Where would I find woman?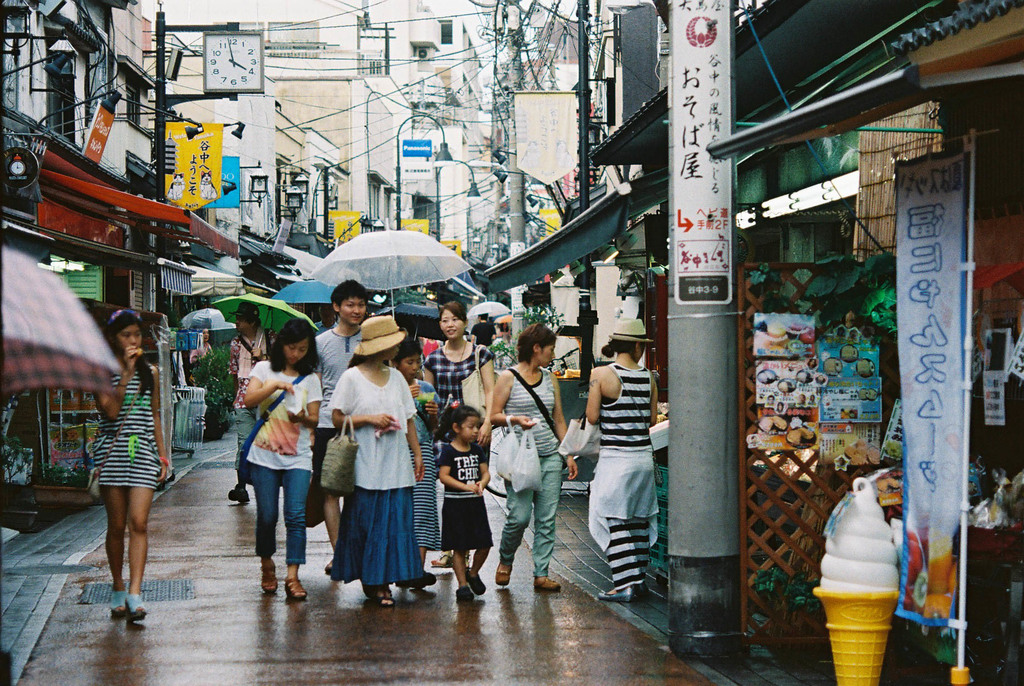
At 486:323:578:596.
